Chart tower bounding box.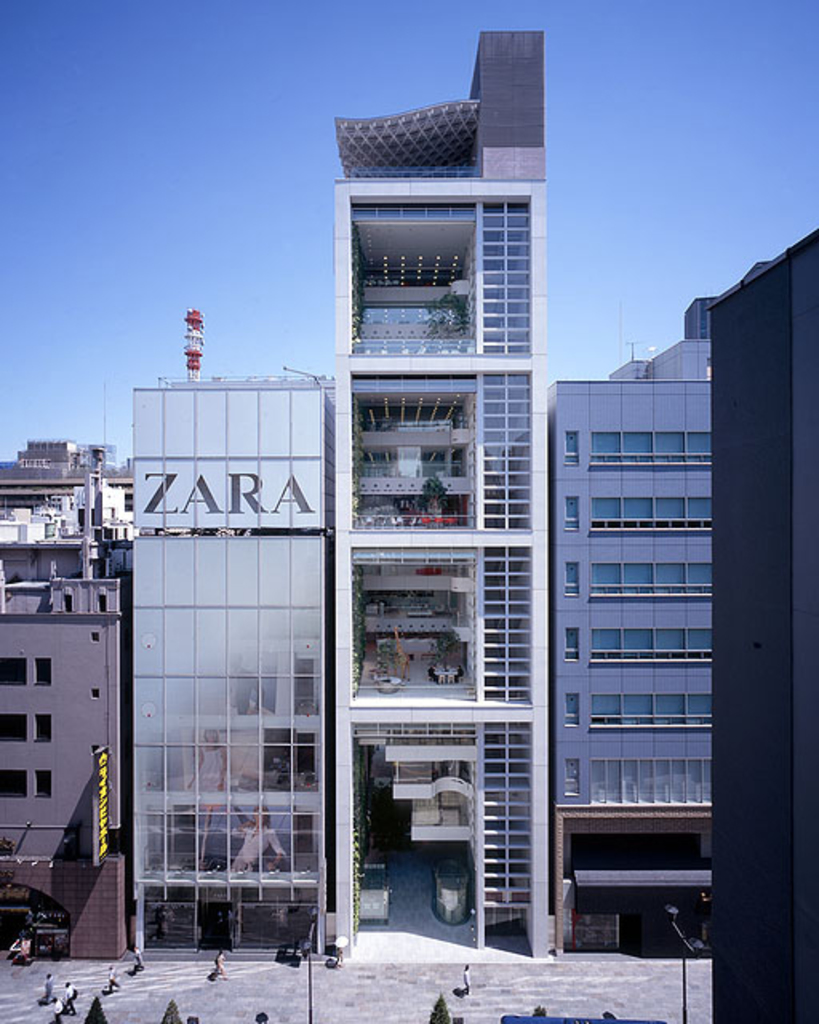
Charted: rect(331, 27, 541, 966).
